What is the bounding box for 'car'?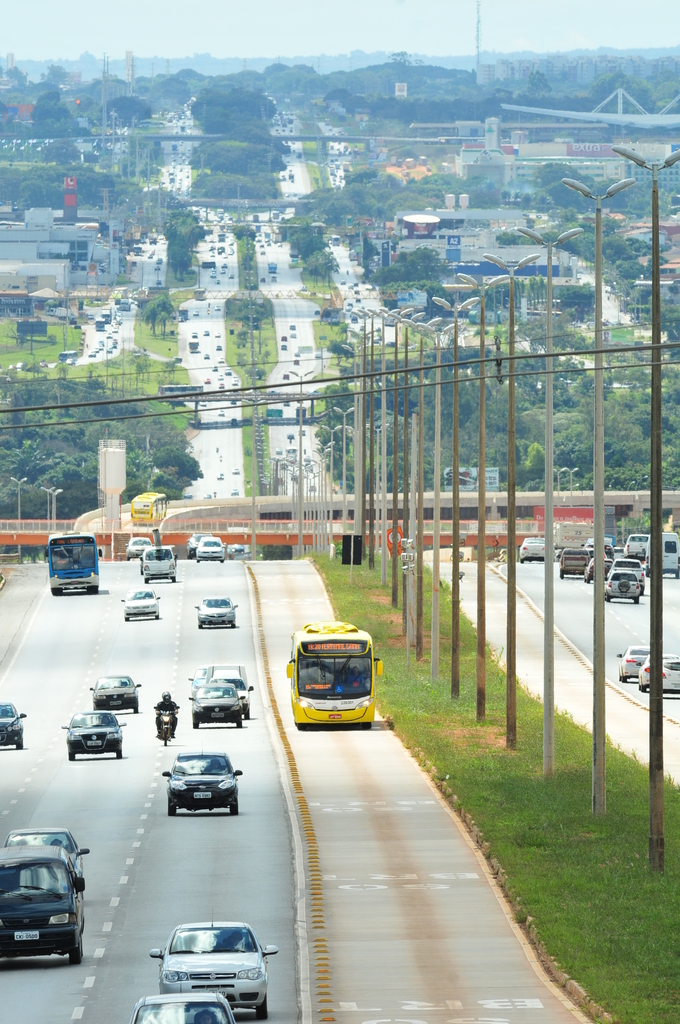
633/657/679/697.
